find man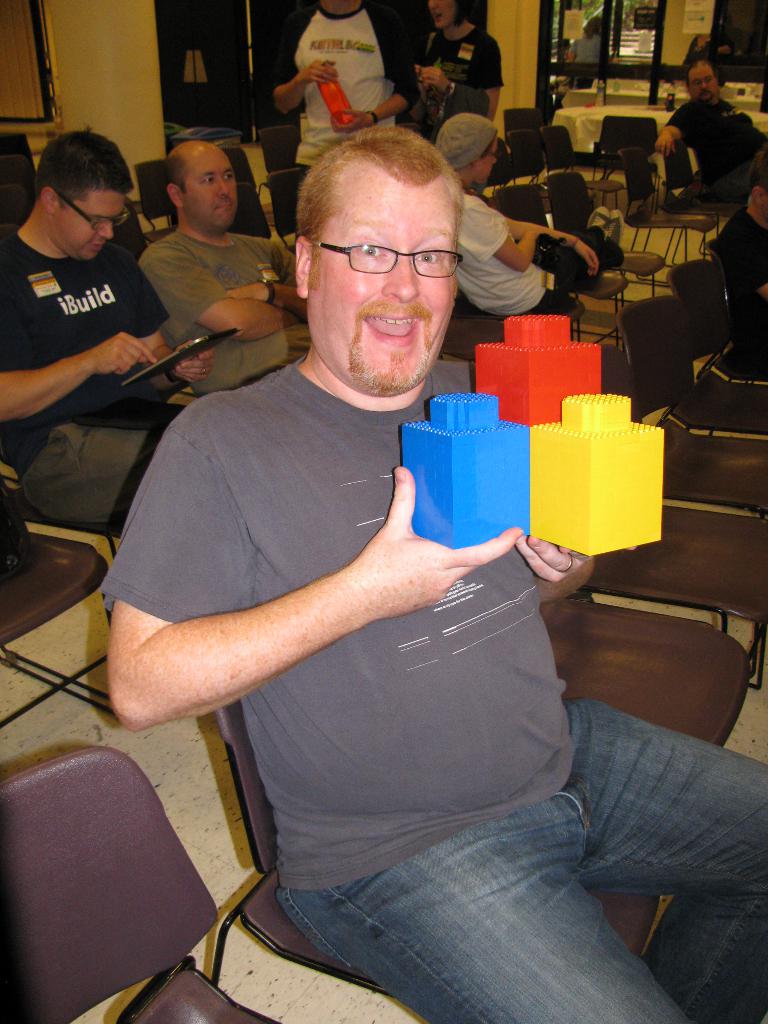
bbox=(134, 136, 304, 404)
